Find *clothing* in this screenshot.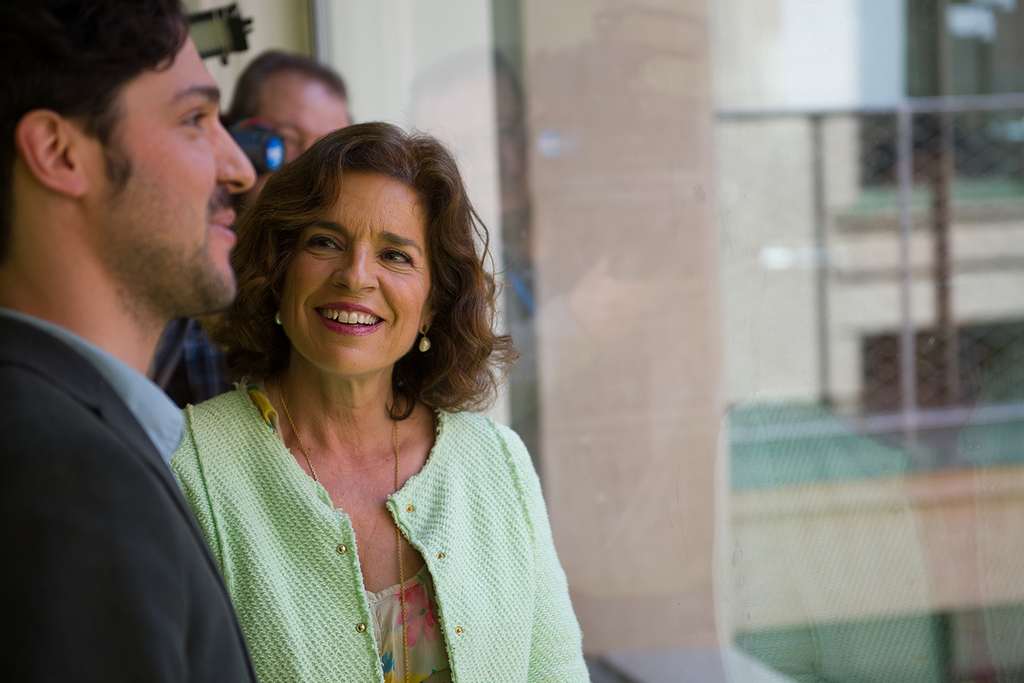
The bounding box for *clothing* is 171/340/571/682.
